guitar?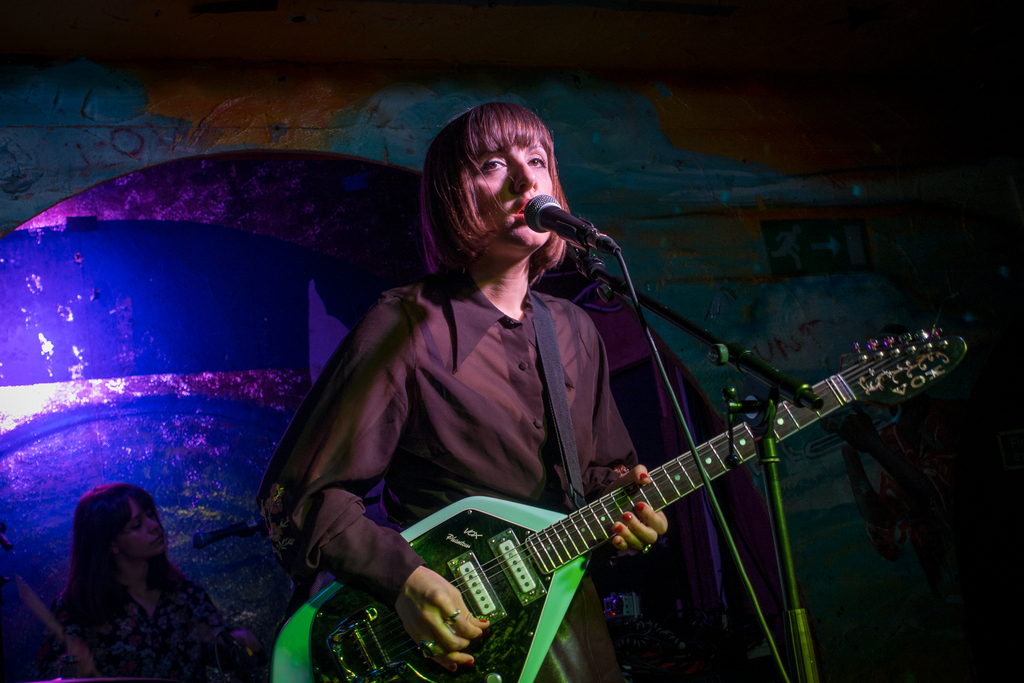
bbox=(348, 297, 968, 682)
